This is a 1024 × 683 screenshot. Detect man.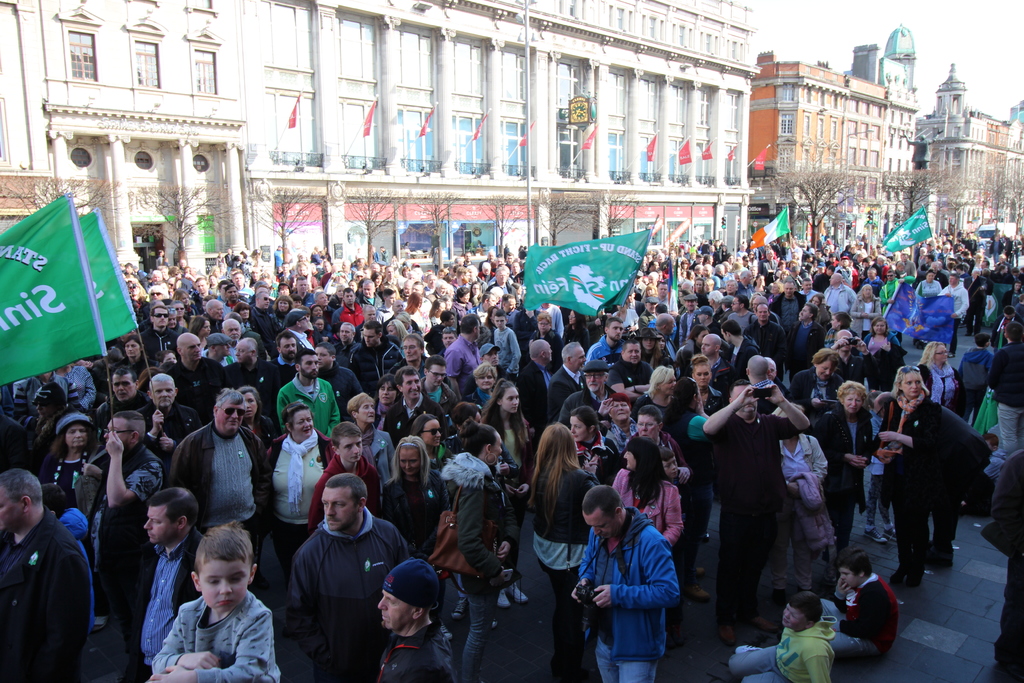
detection(721, 586, 838, 682).
